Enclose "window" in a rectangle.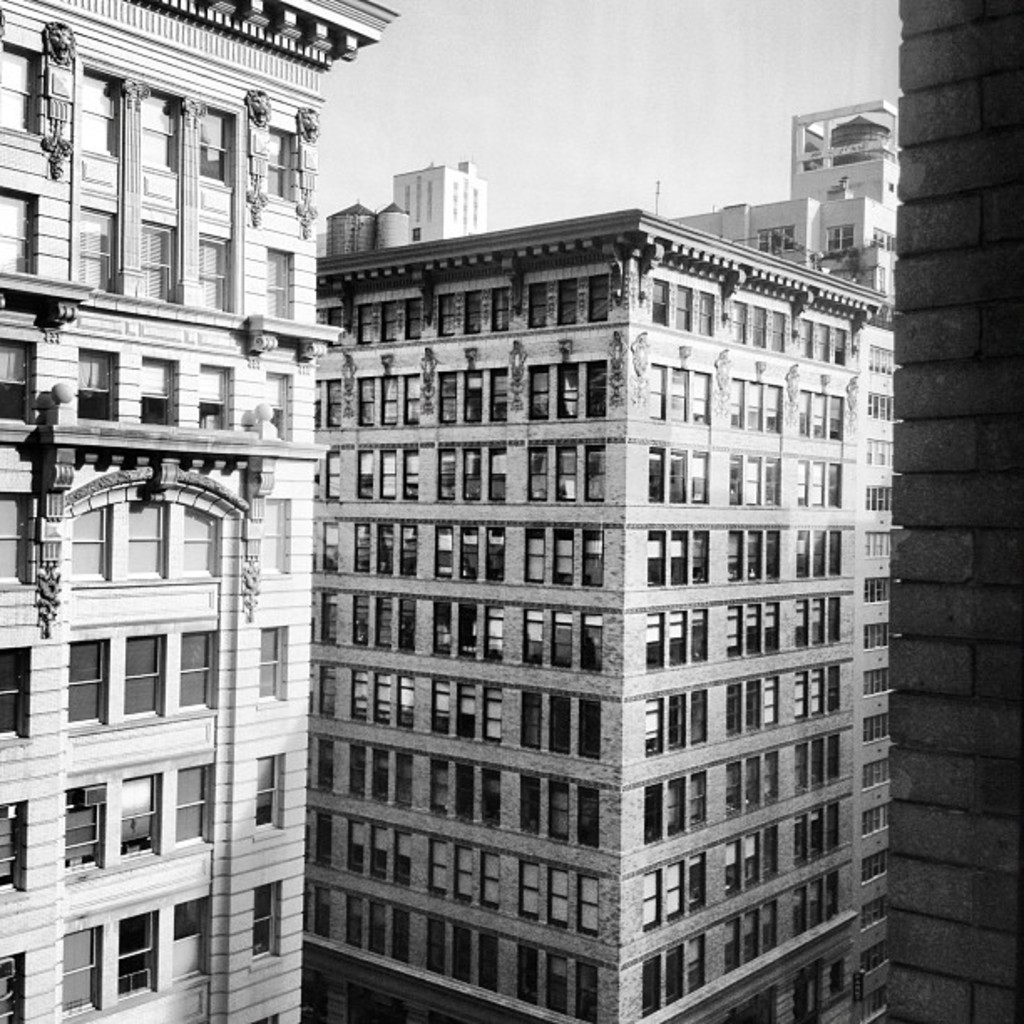
rect(556, 281, 574, 325).
